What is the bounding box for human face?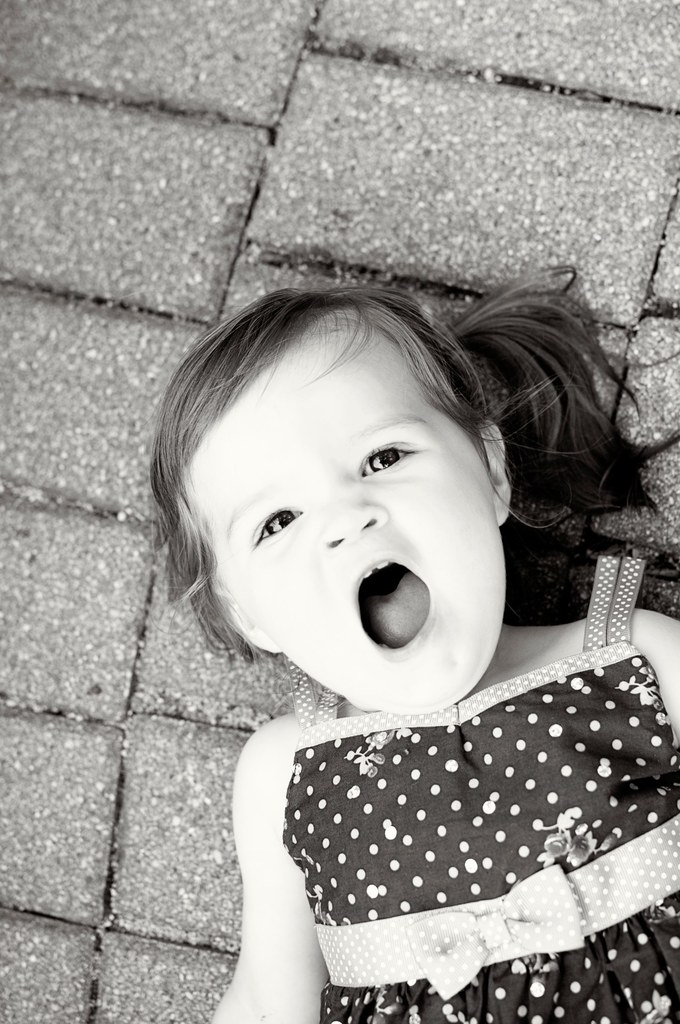
{"left": 194, "top": 358, "right": 498, "bottom": 720}.
